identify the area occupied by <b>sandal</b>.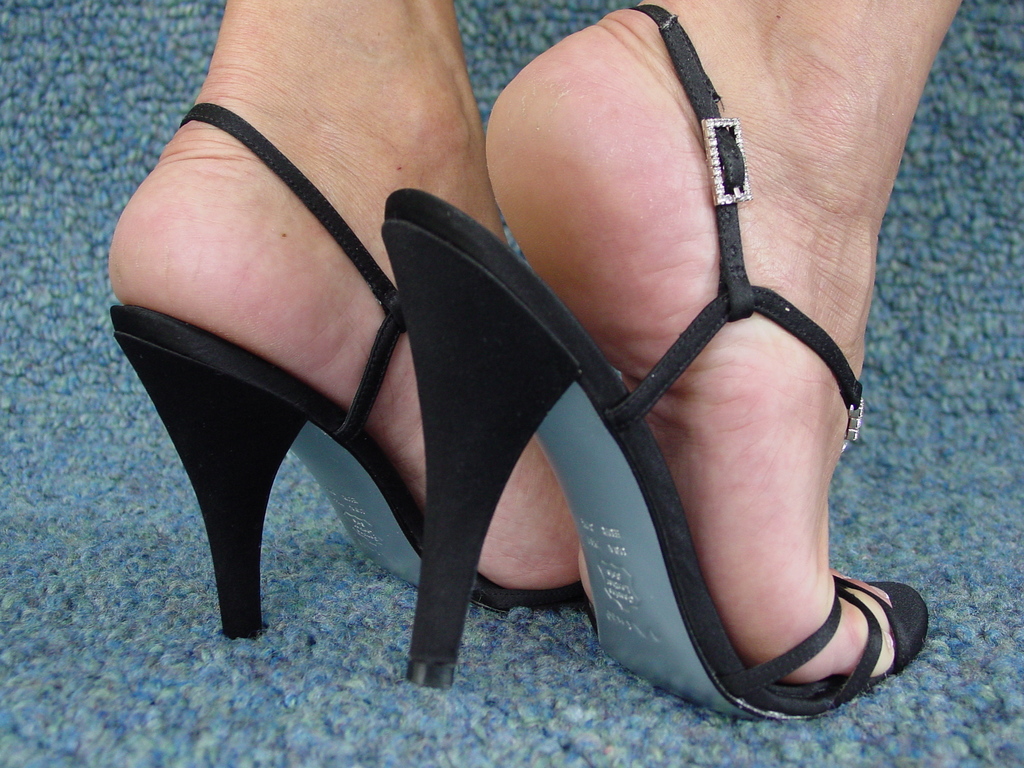
Area: Rect(104, 104, 580, 639).
